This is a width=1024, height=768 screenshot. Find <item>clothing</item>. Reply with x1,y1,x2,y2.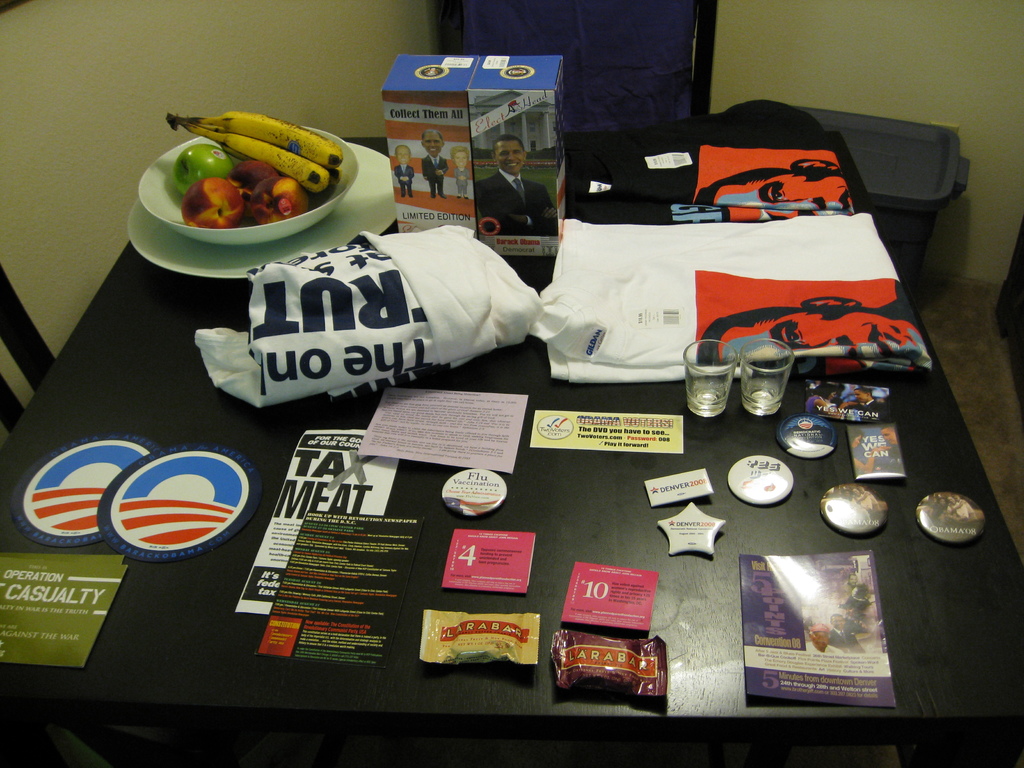
849,495,868,509.
